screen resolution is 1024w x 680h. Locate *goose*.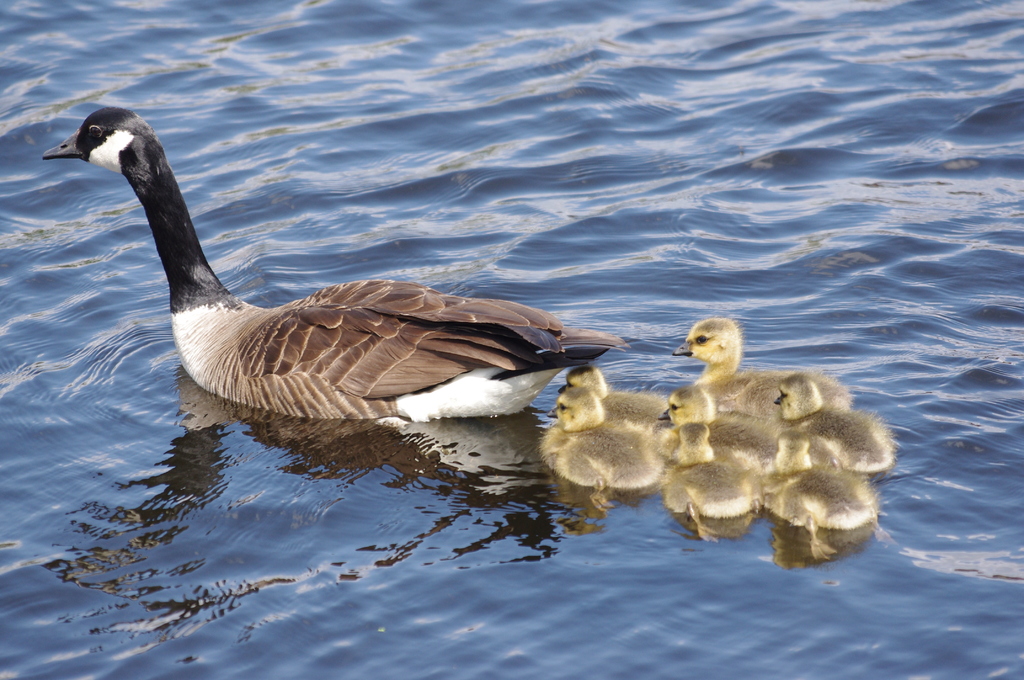
pyautogui.locateOnScreen(557, 363, 670, 438).
